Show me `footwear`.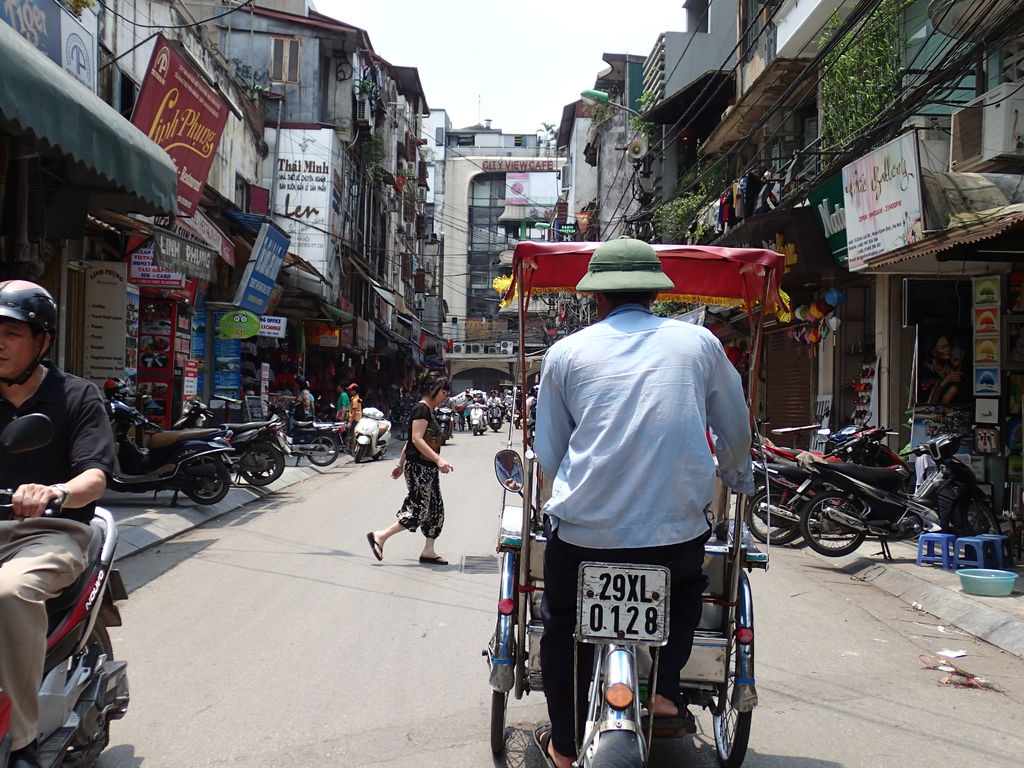
`footwear` is here: <box>369,533,382,558</box>.
